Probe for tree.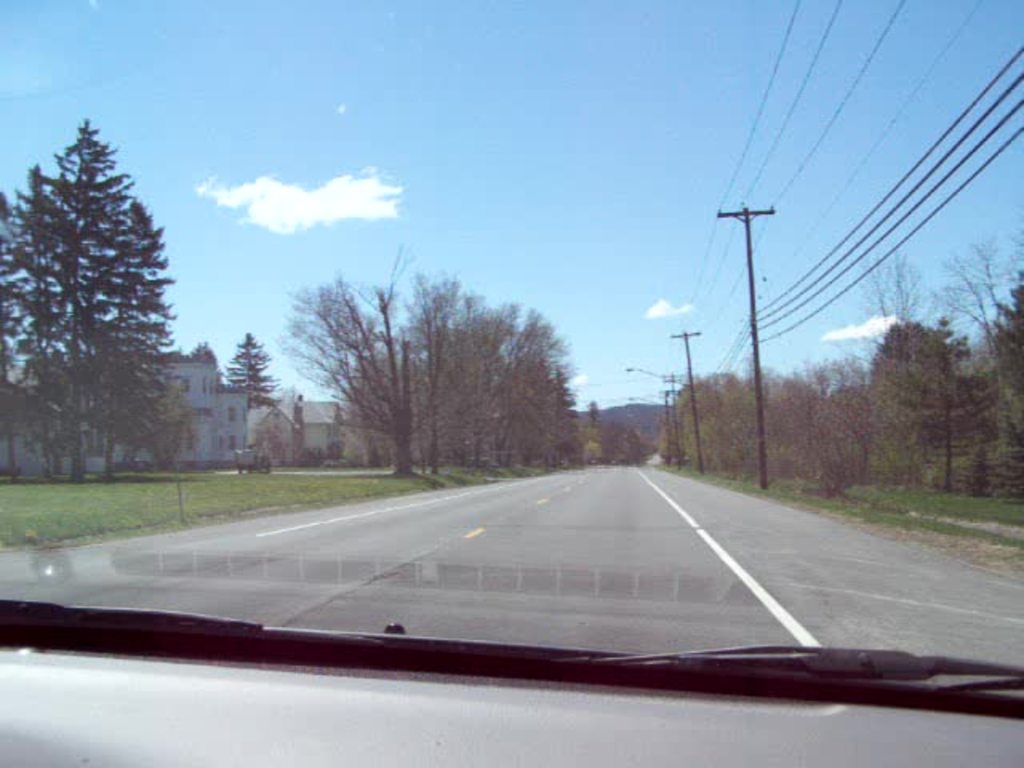
Probe result: BBox(262, 411, 293, 466).
